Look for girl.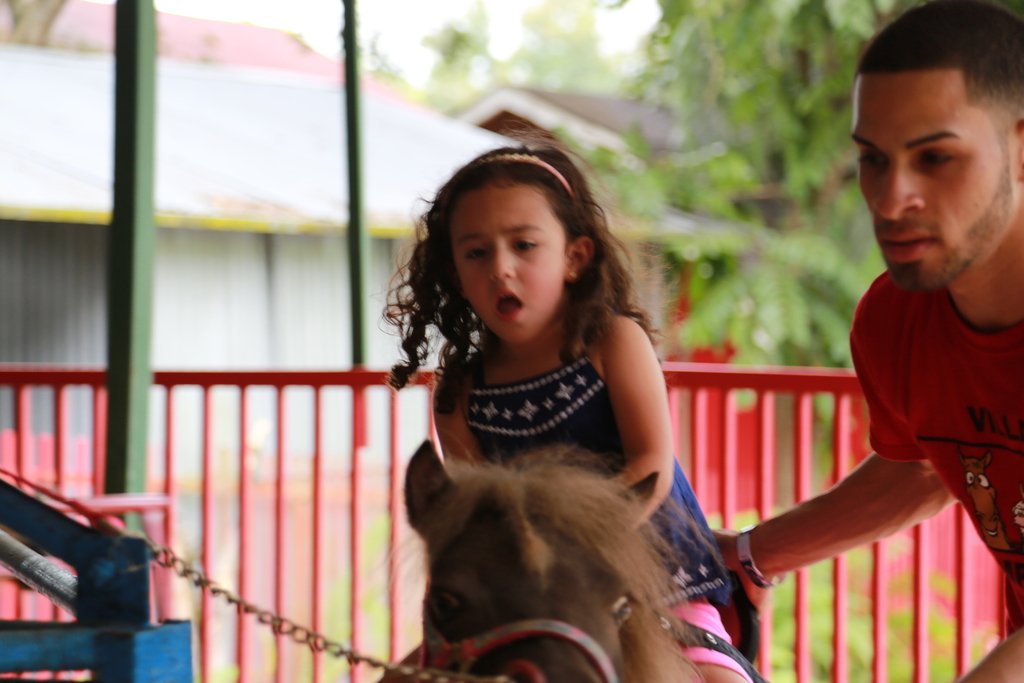
Found: left=390, top=149, right=748, bottom=682.
